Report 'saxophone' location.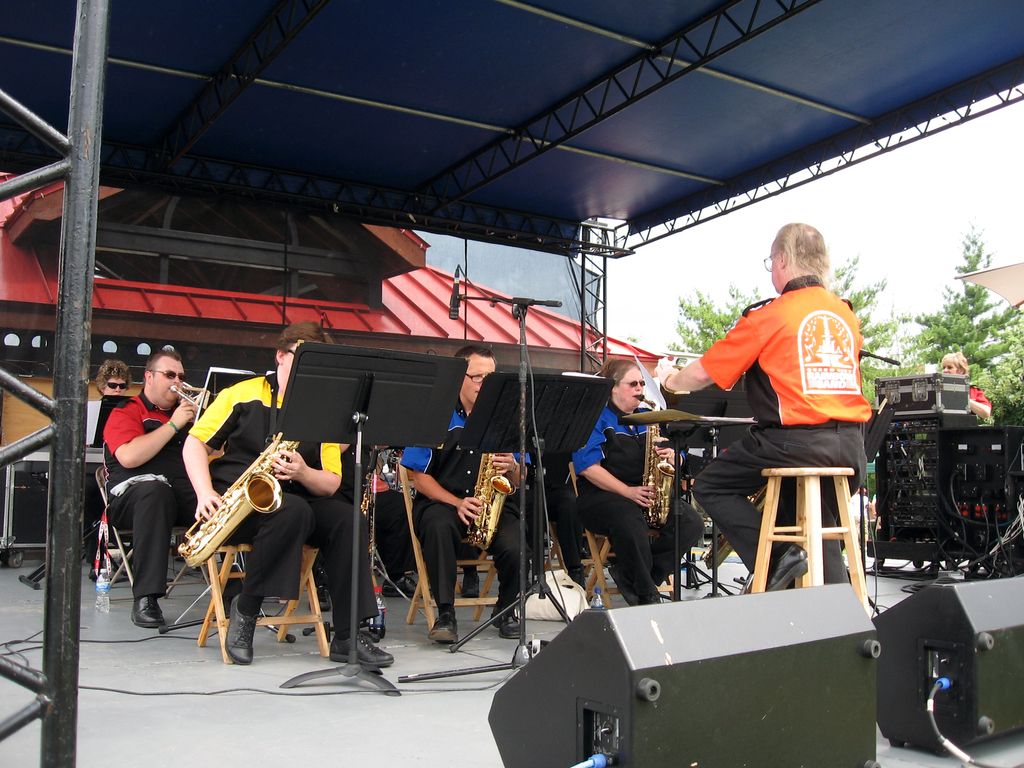
Report: region(176, 425, 298, 566).
